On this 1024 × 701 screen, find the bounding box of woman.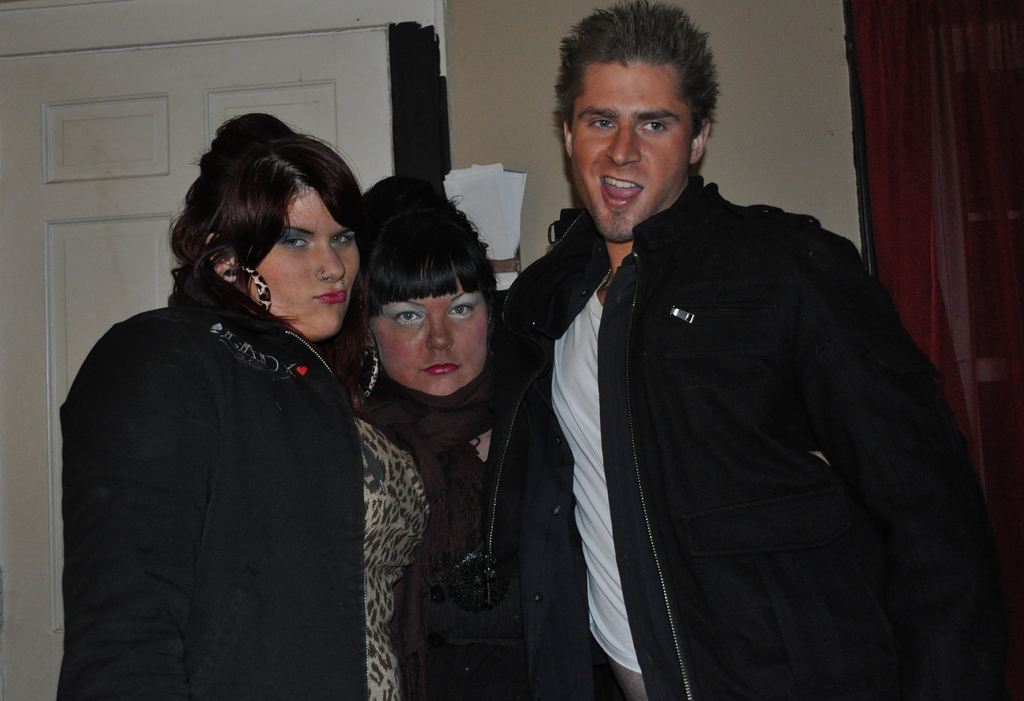
Bounding box: {"left": 365, "top": 180, "right": 521, "bottom": 698}.
